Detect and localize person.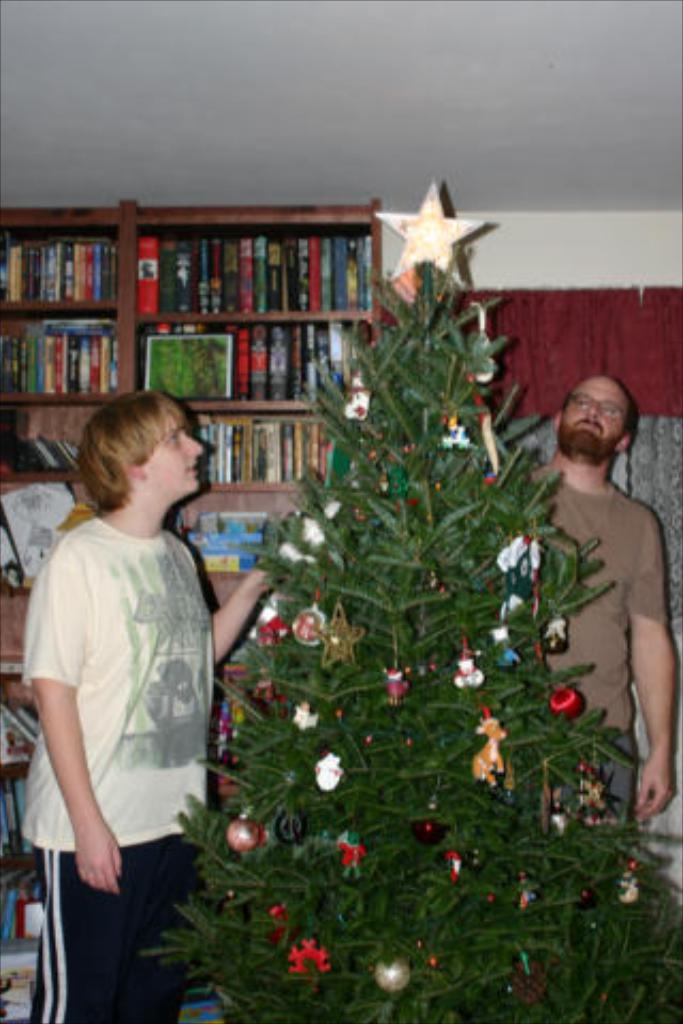
Localized at {"left": 525, "top": 367, "right": 681, "bottom": 823}.
